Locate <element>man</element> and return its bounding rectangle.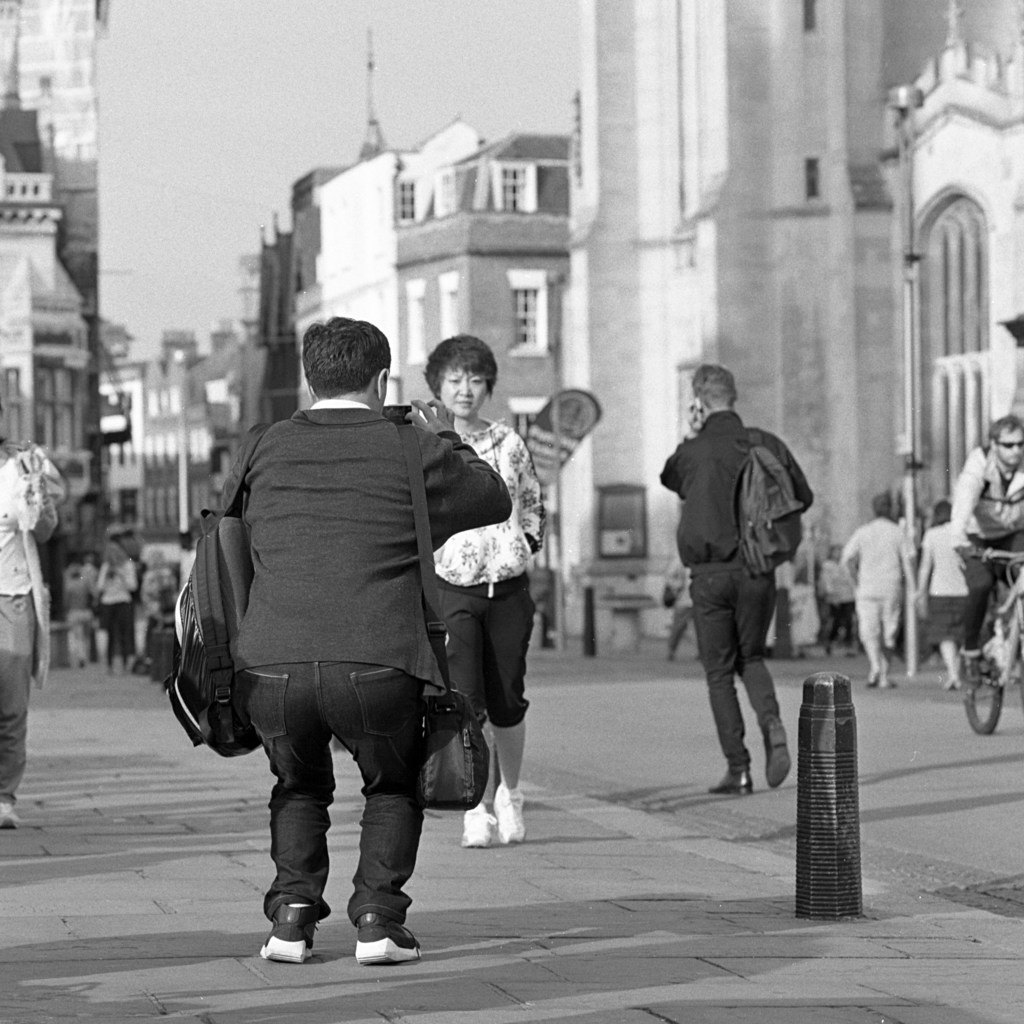
841,495,909,691.
